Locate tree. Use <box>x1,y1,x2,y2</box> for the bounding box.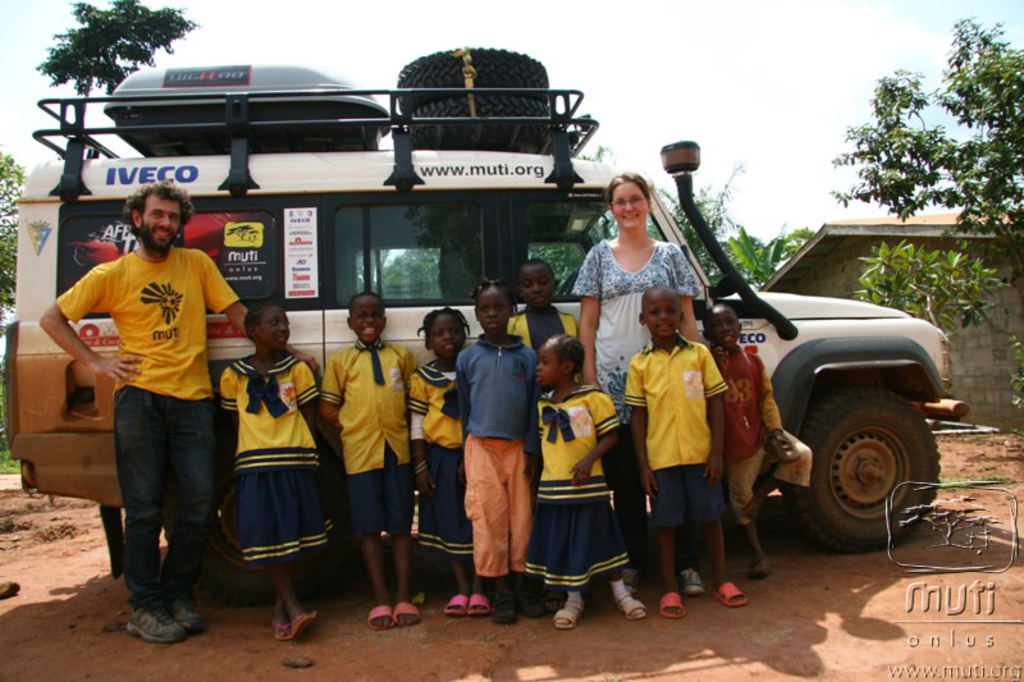
<box>822,13,1023,294</box>.
